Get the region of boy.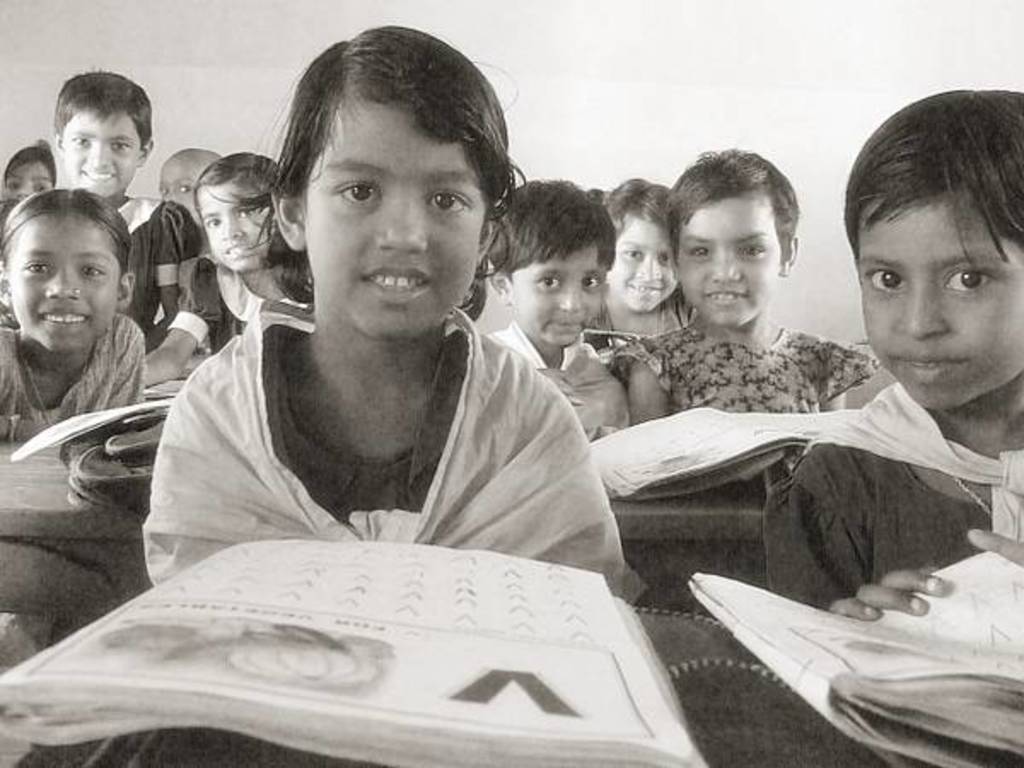
[left=150, top=143, right=225, bottom=210].
